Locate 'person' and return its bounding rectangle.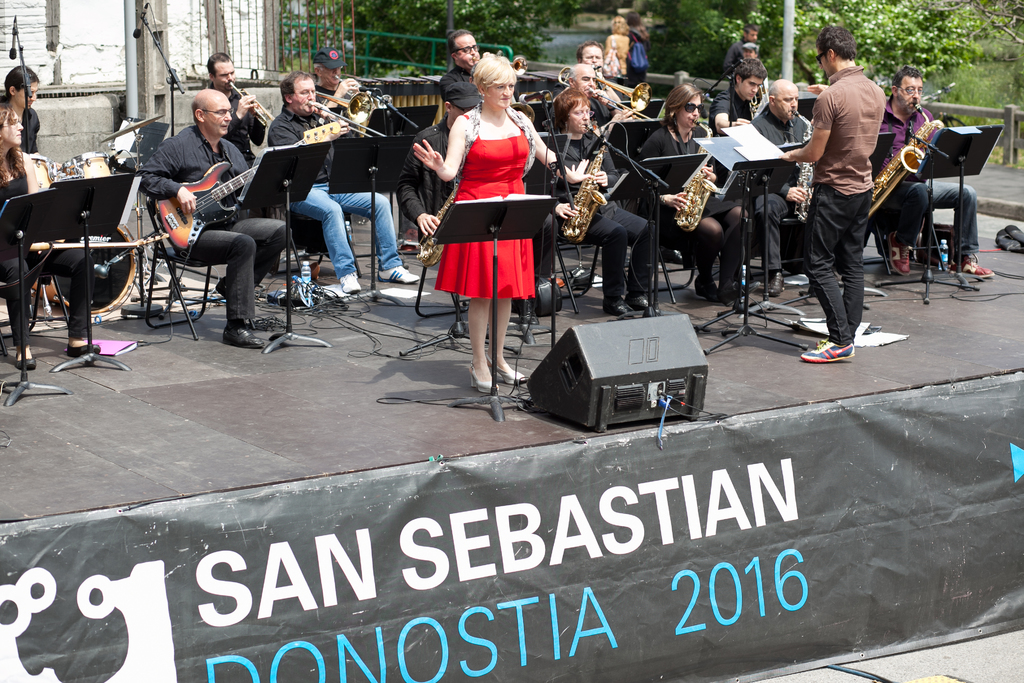
<bbox>726, 25, 759, 65</bbox>.
